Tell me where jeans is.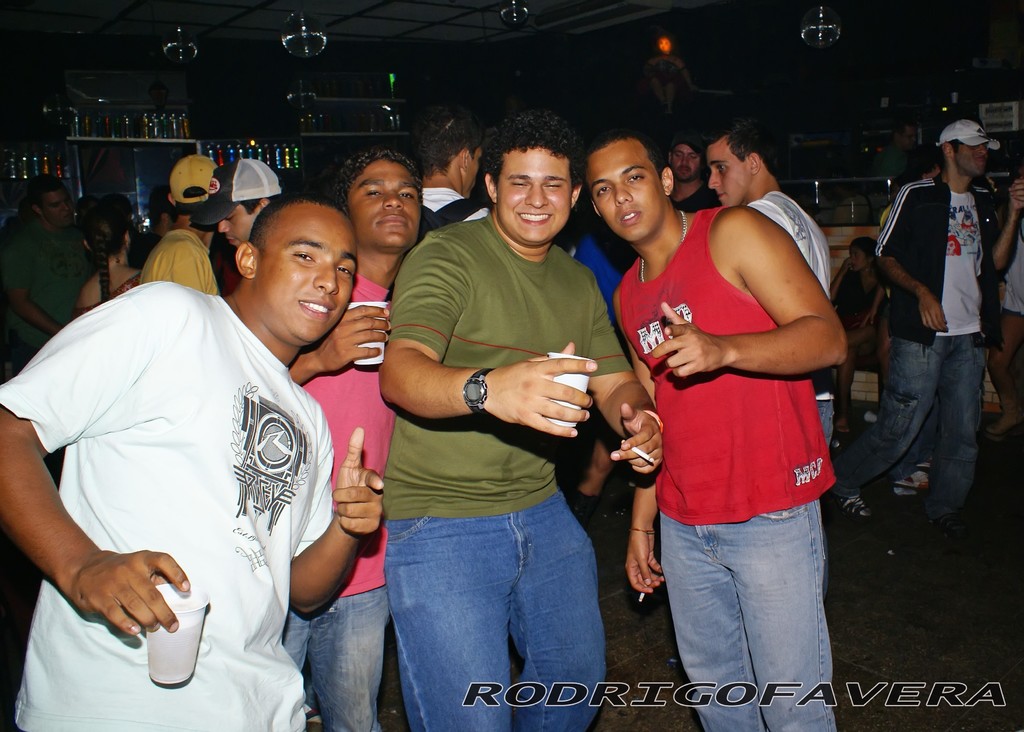
jeans is at 371 486 615 726.
